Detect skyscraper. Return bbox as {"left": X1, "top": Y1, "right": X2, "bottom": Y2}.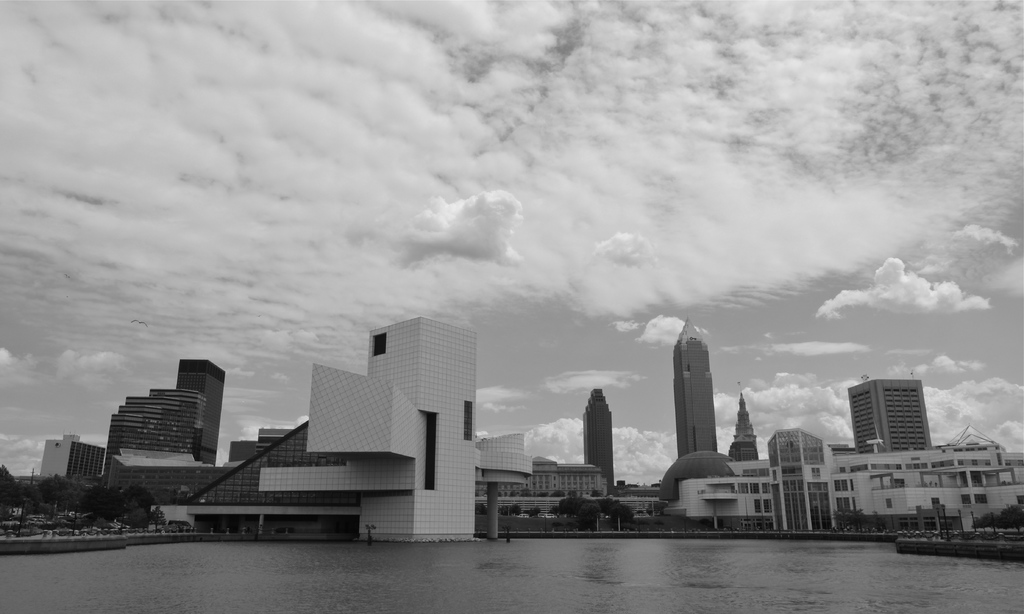
{"left": 852, "top": 374, "right": 947, "bottom": 461}.
